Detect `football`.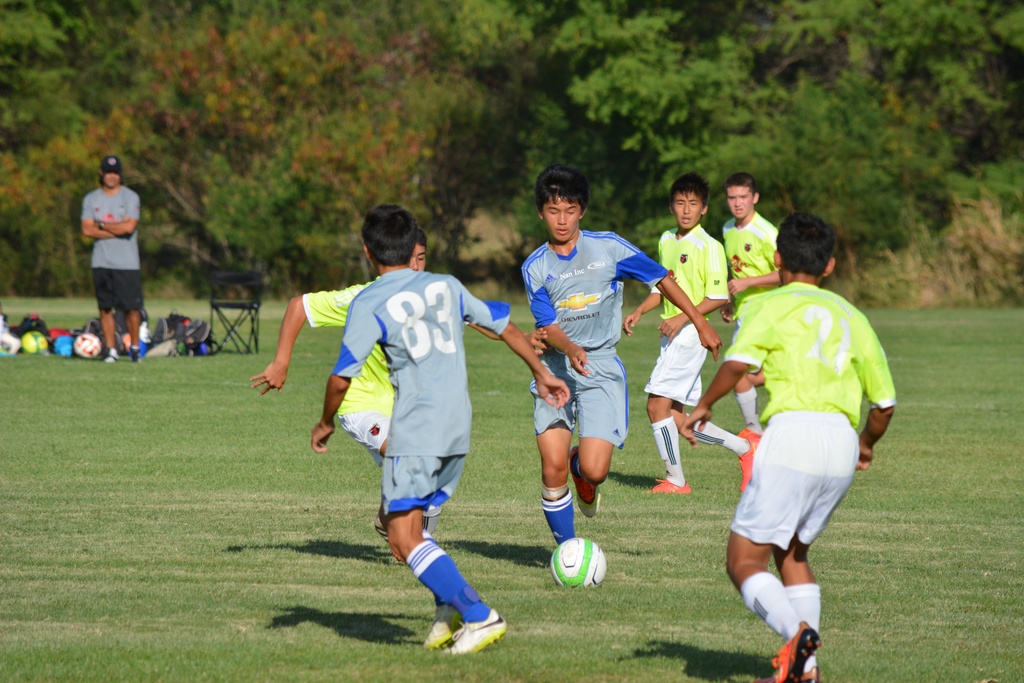
Detected at <box>0,332,17,357</box>.
